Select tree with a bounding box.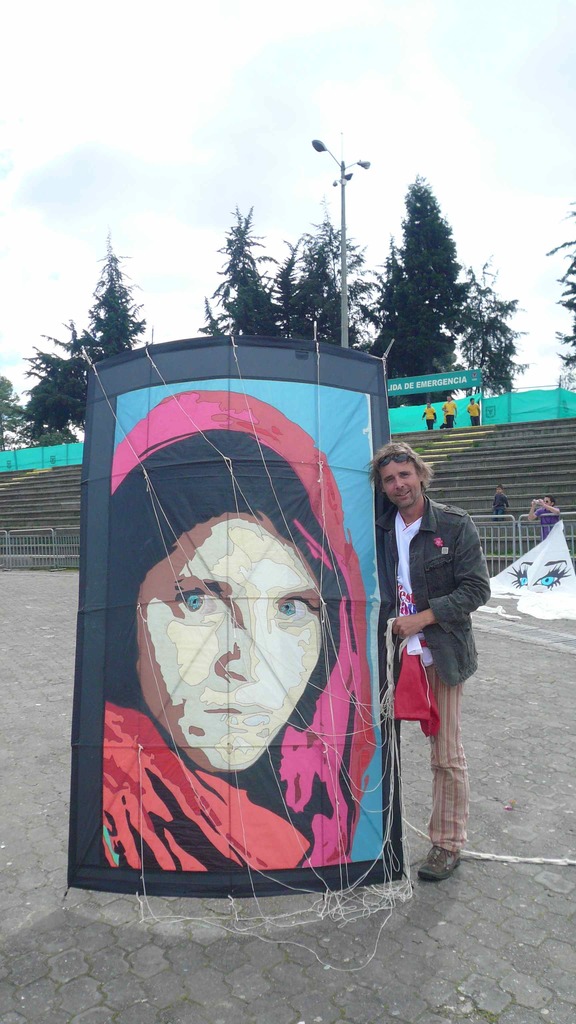
543/195/575/400.
